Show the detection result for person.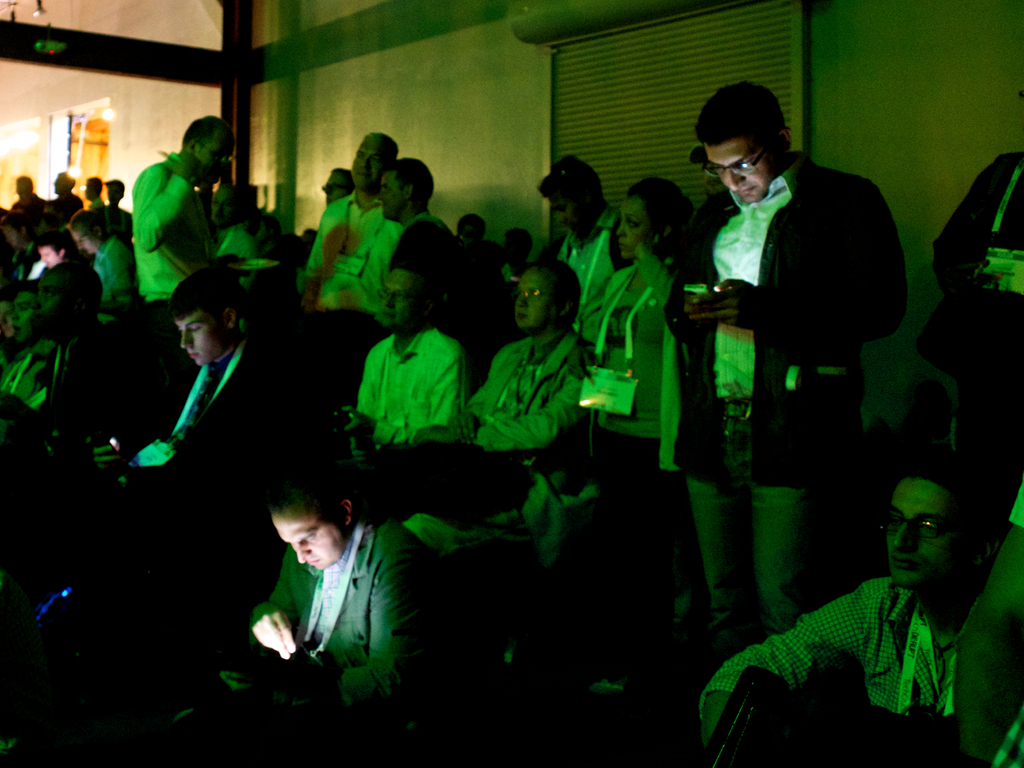
[left=371, top=151, right=464, bottom=334].
